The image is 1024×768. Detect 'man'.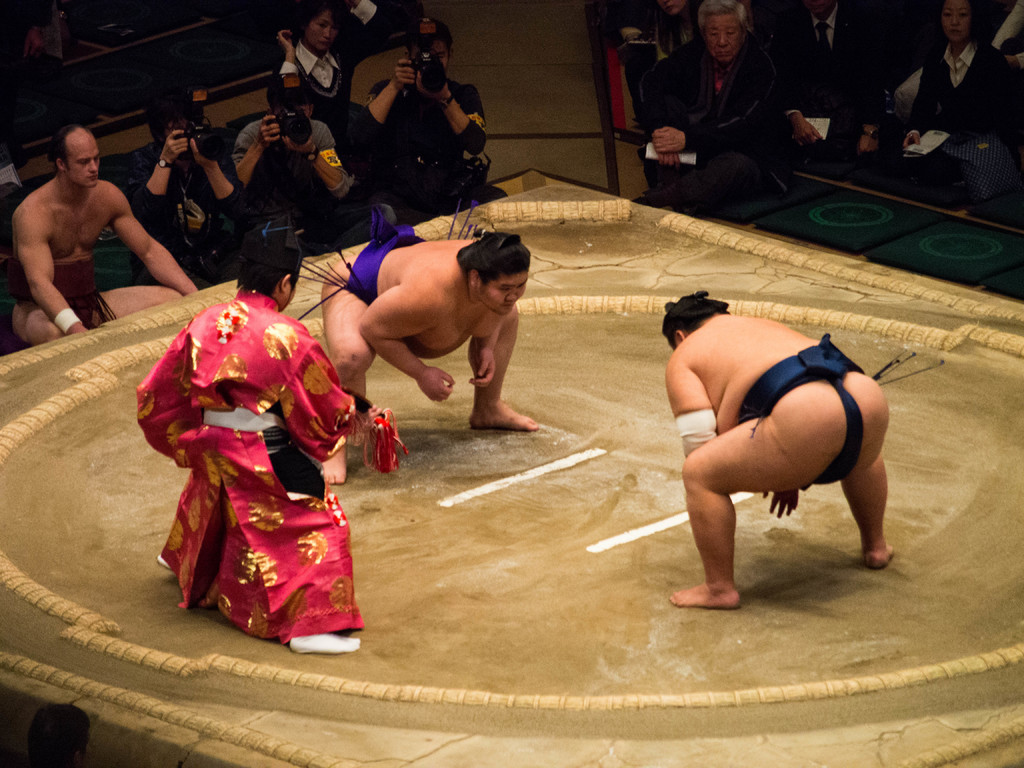
Detection: 230/72/398/255.
